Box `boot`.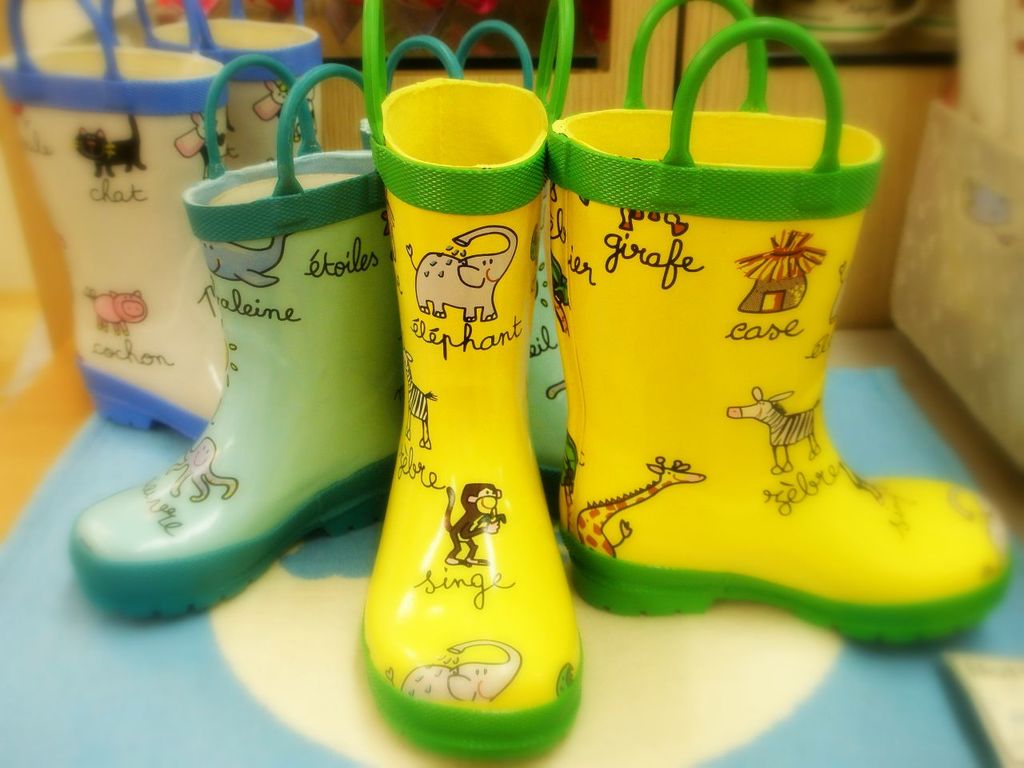
[left=357, top=21, right=583, bottom=761].
